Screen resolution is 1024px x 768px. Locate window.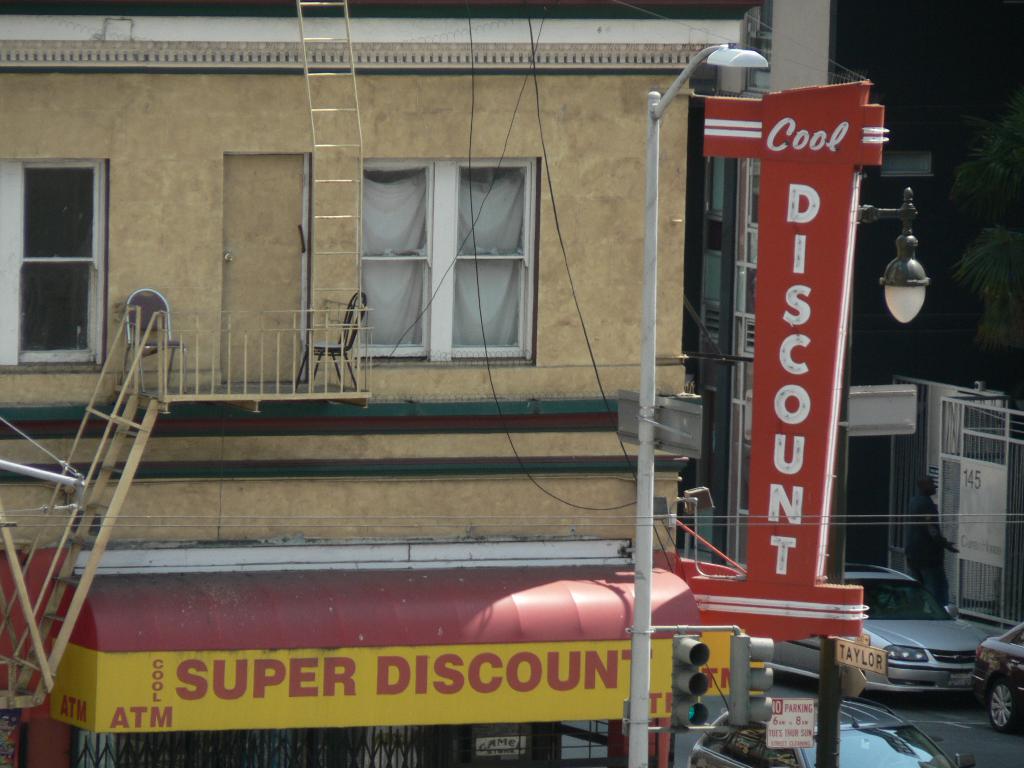
Rect(0, 157, 103, 366).
